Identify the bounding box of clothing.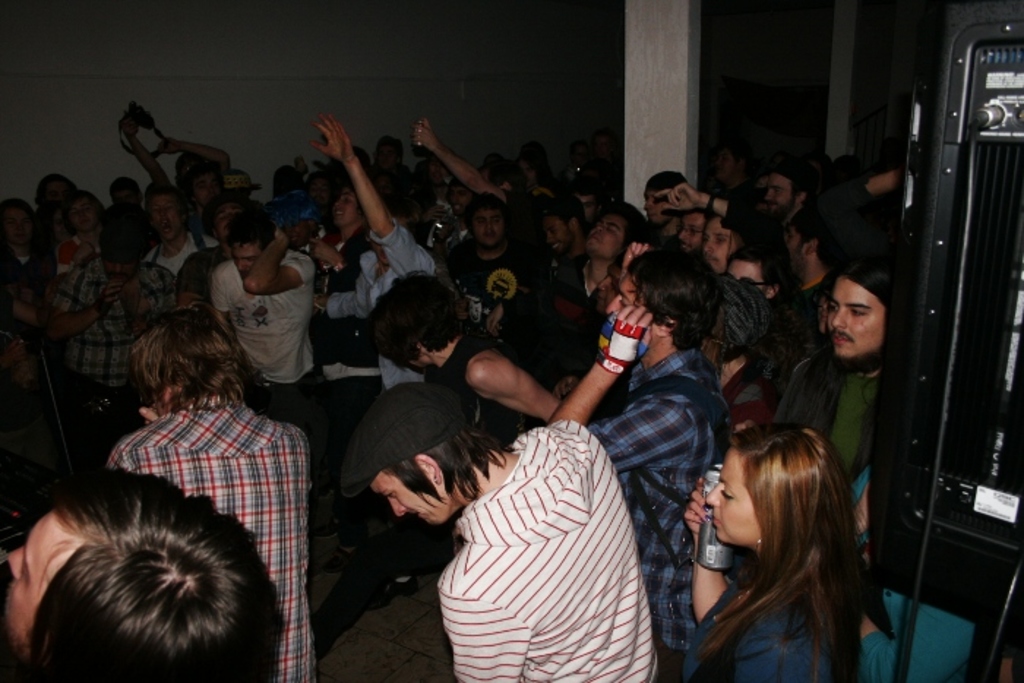
<region>771, 351, 886, 478</region>.
